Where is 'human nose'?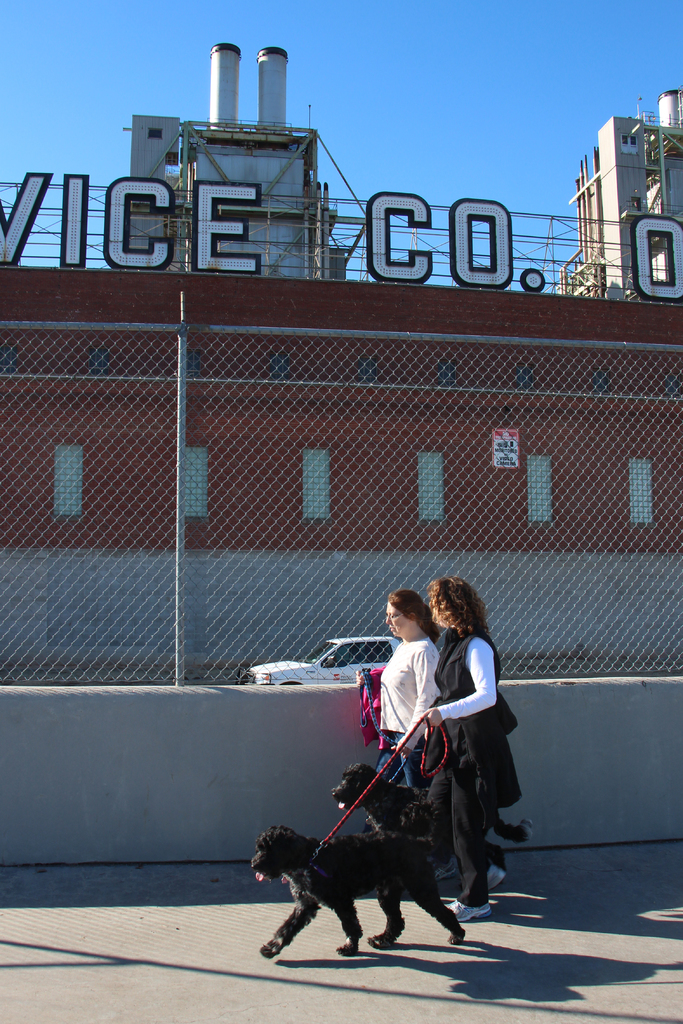
locate(387, 620, 396, 633).
